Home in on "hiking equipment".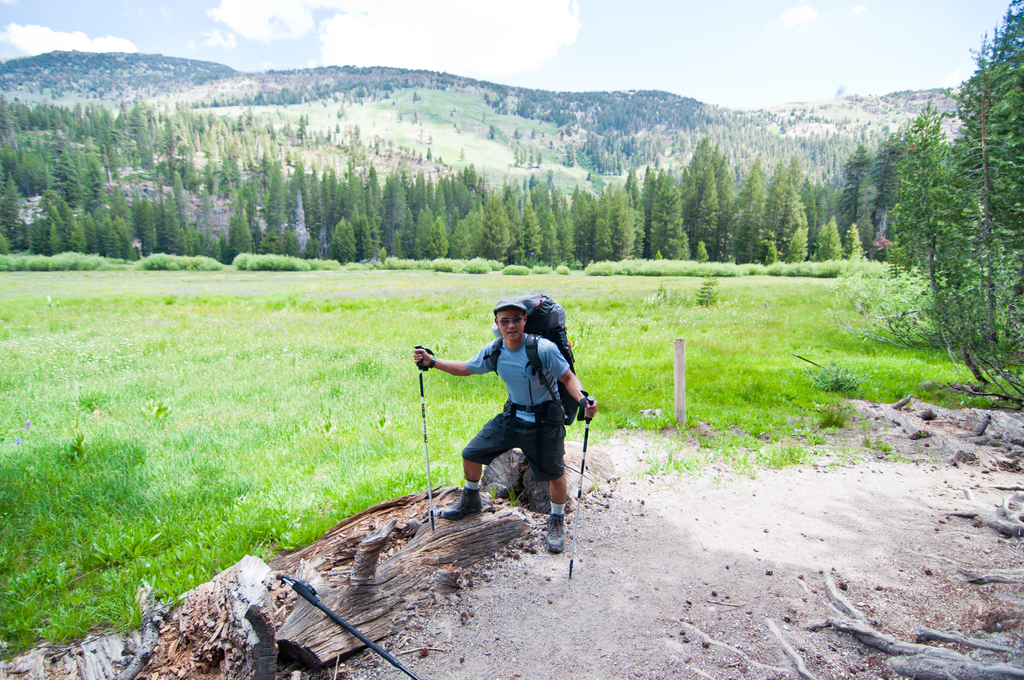
Homed in at box=[489, 292, 581, 429].
